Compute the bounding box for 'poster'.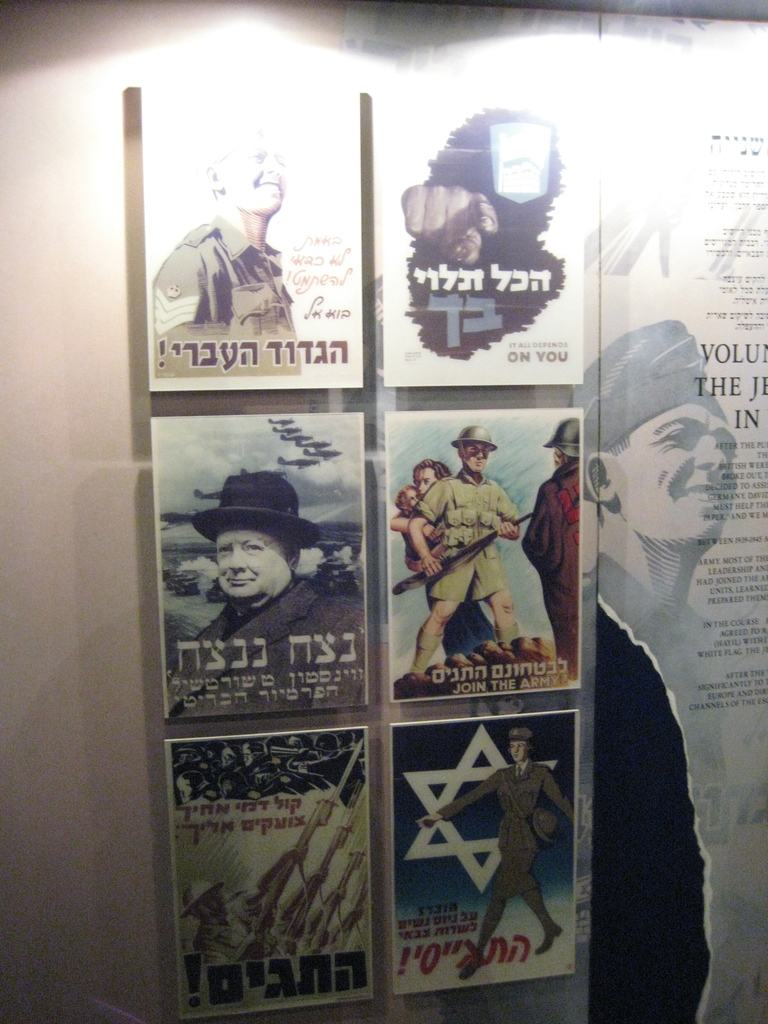
397, 702, 576, 989.
